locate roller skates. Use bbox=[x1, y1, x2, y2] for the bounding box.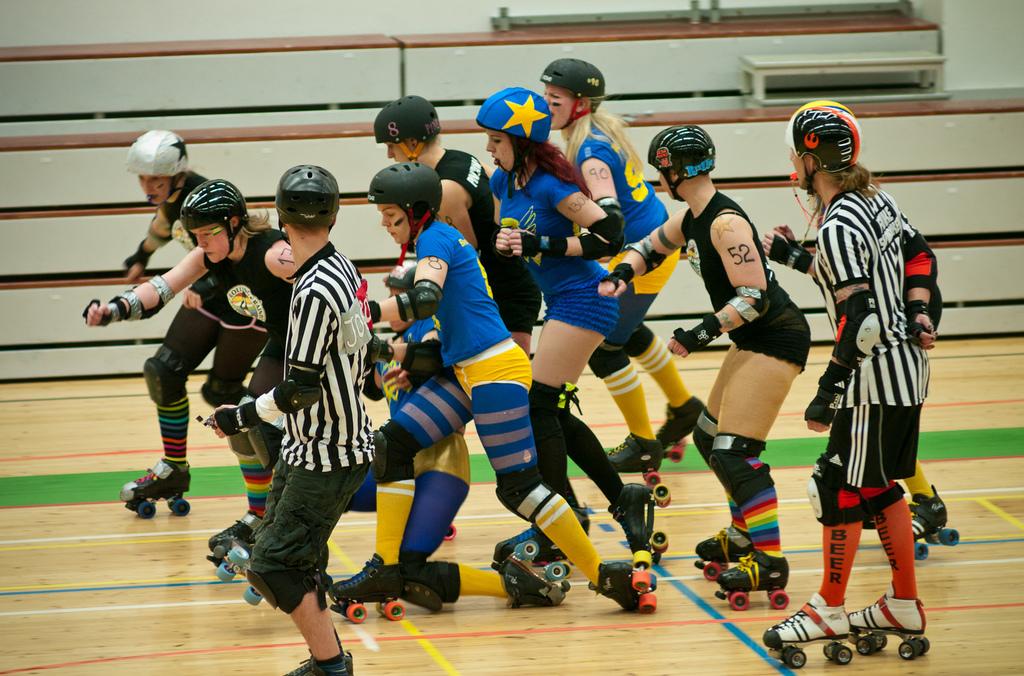
bbox=[328, 550, 407, 623].
